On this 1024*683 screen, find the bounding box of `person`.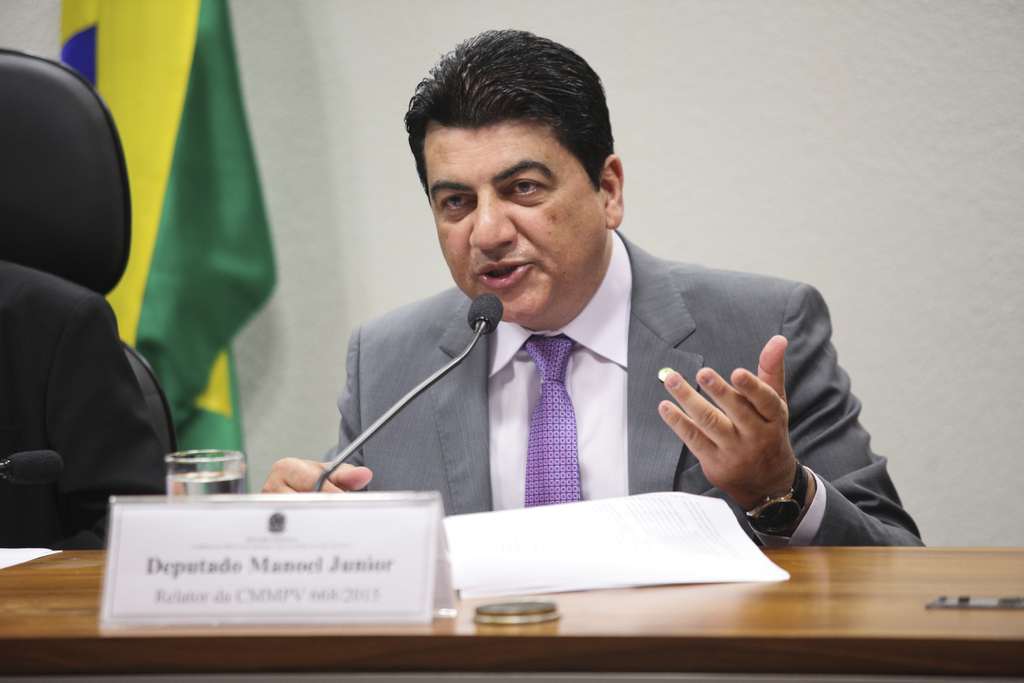
Bounding box: 296:37:864:590.
